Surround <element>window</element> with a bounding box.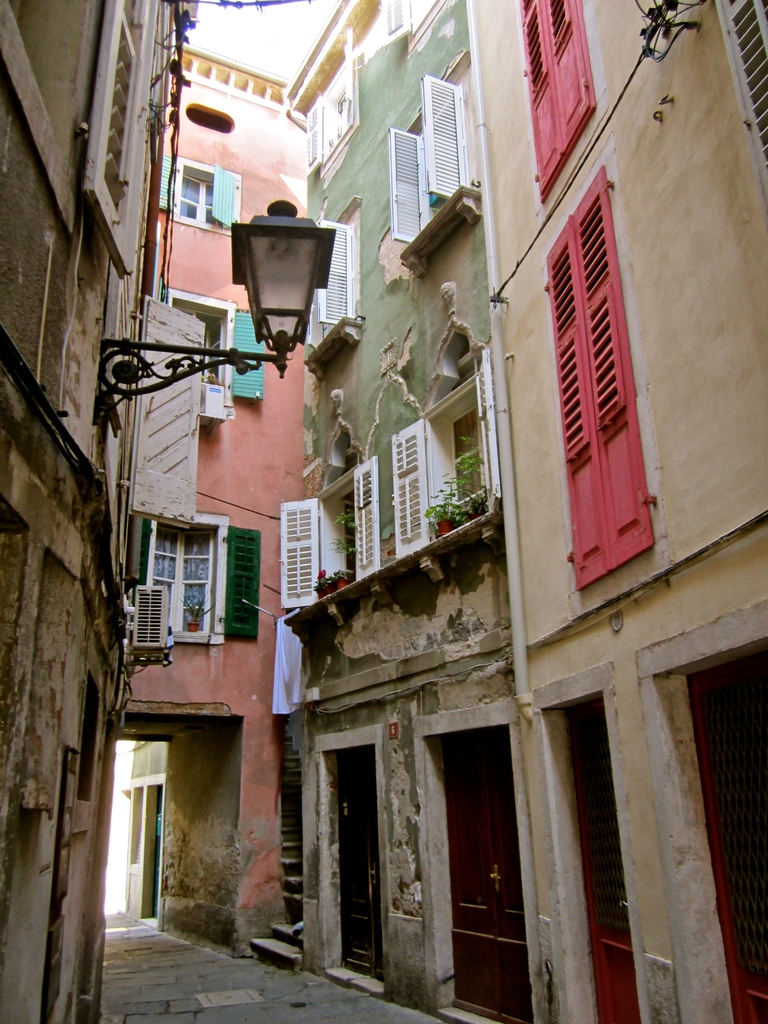
<region>392, 59, 483, 241</region>.
